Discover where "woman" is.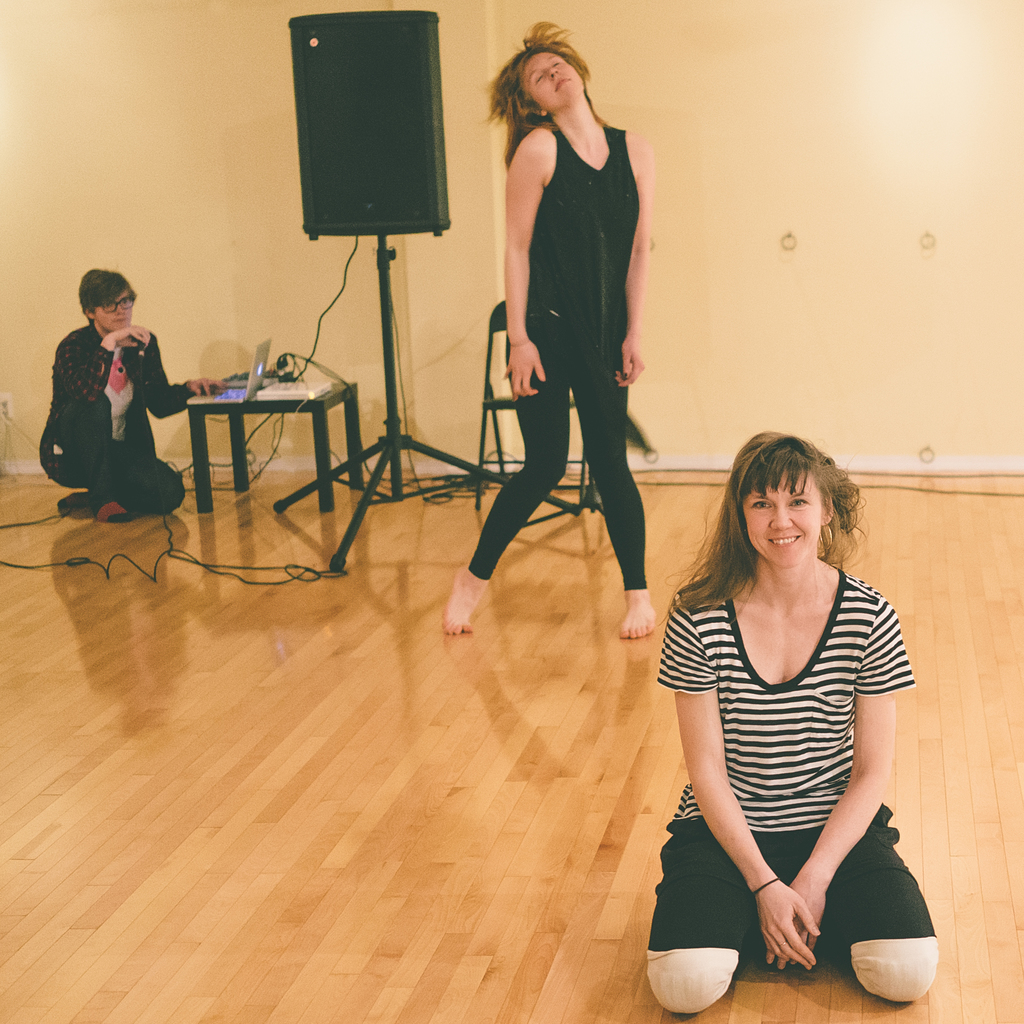
Discovered at (x1=646, y1=398, x2=933, y2=1016).
